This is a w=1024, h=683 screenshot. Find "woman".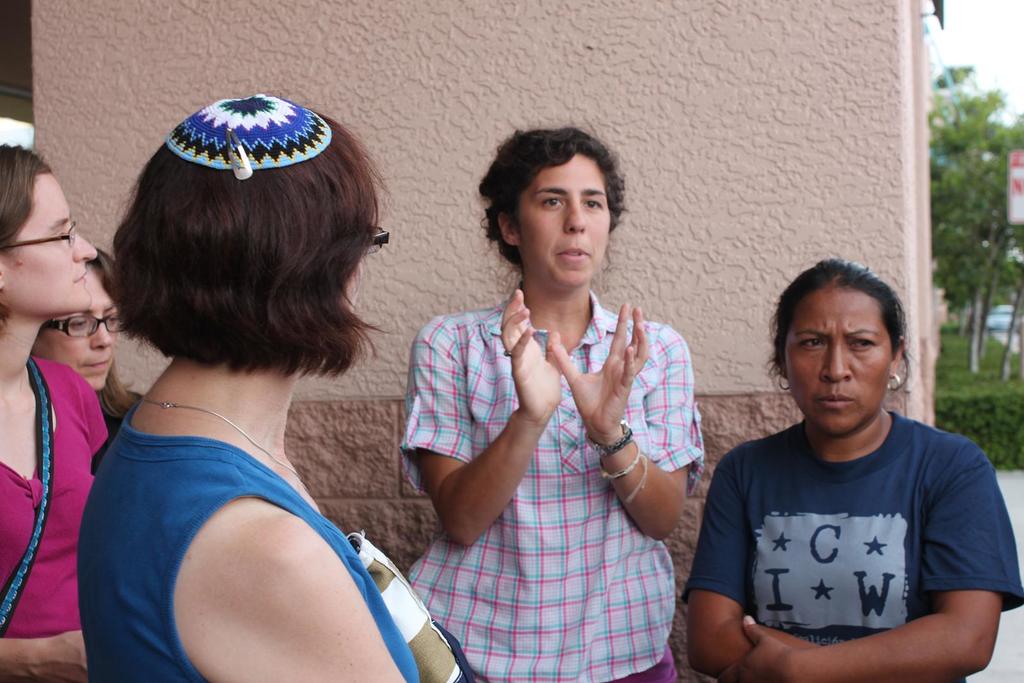
Bounding box: l=73, t=94, r=483, b=682.
